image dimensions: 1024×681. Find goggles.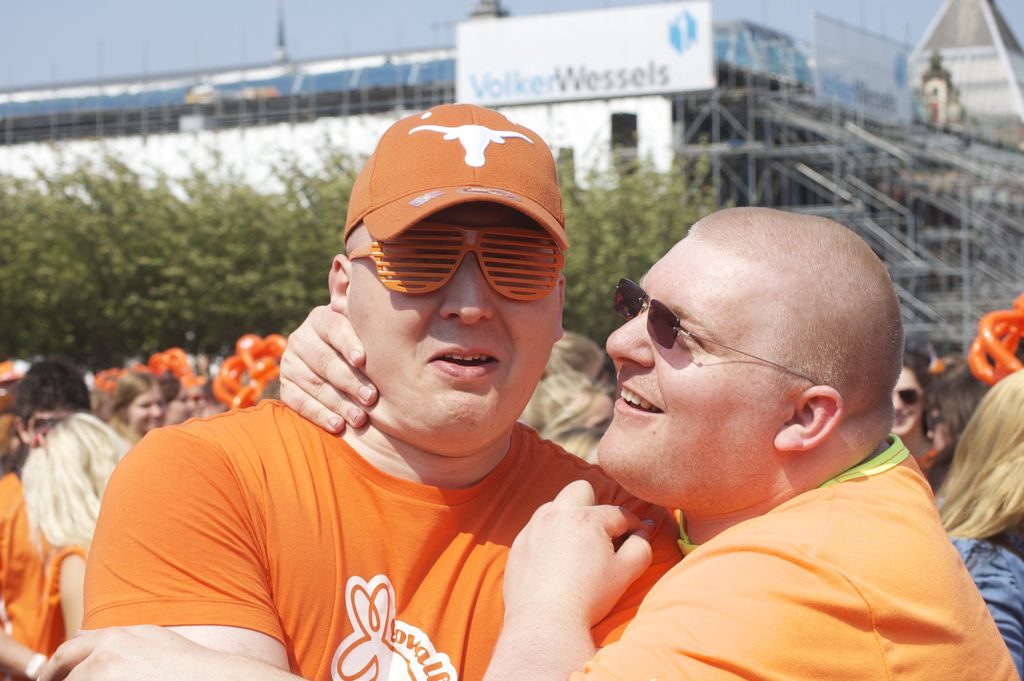
333, 221, 569, 309.
